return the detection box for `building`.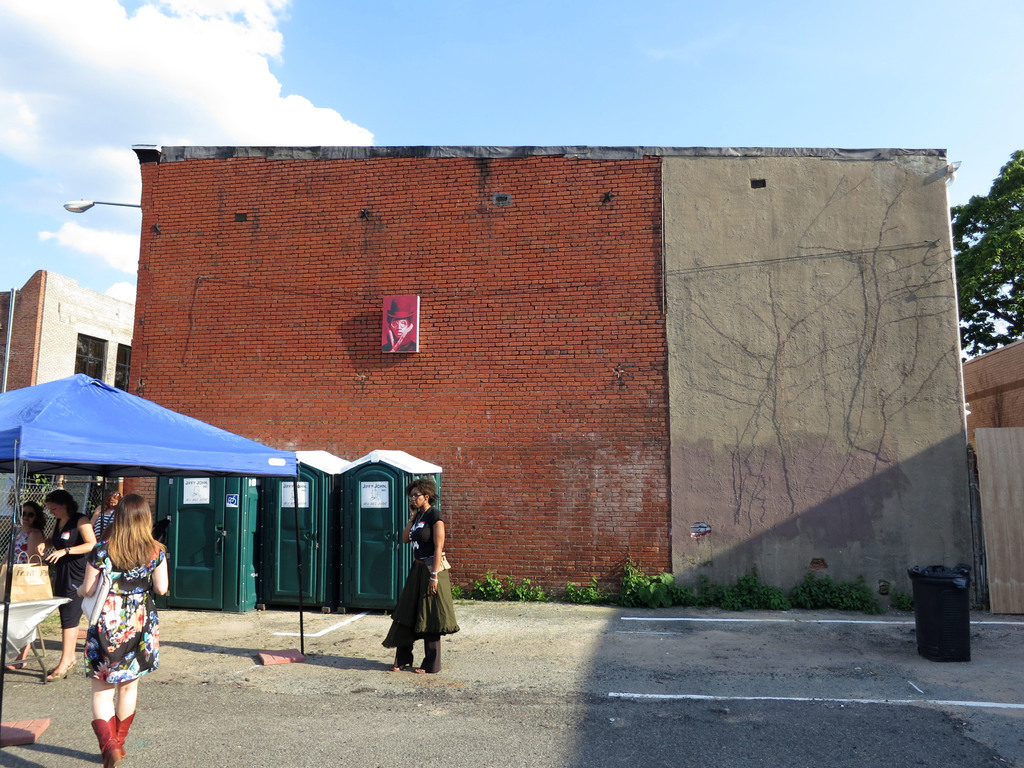
[x1=0, y1=269, x2=130, y2=543].
